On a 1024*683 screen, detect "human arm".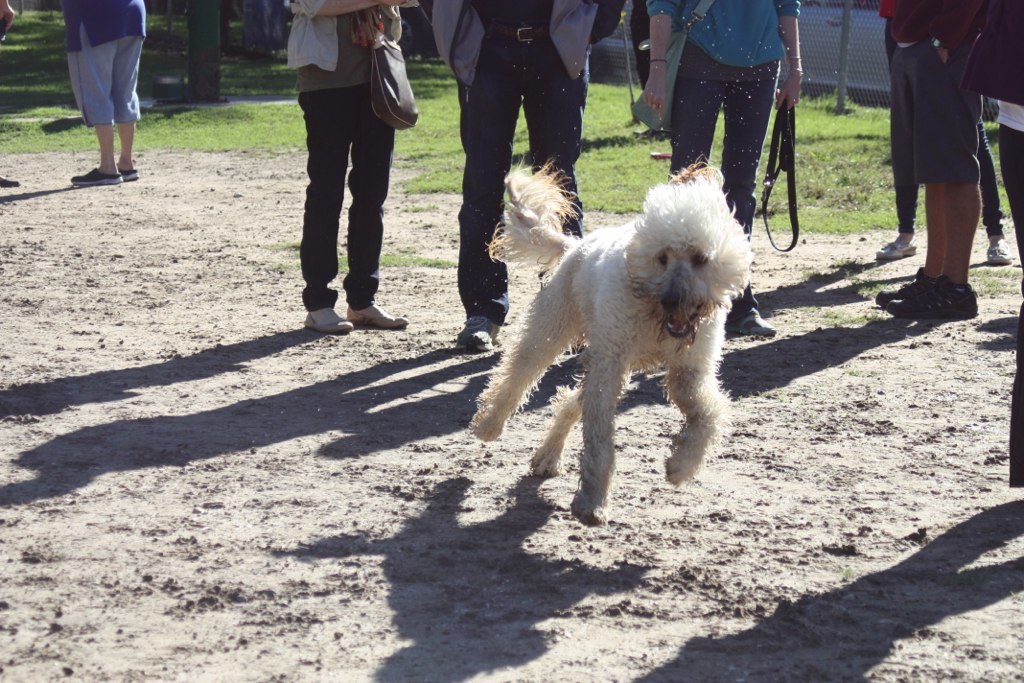
rect(643, 0, 686, 117).
